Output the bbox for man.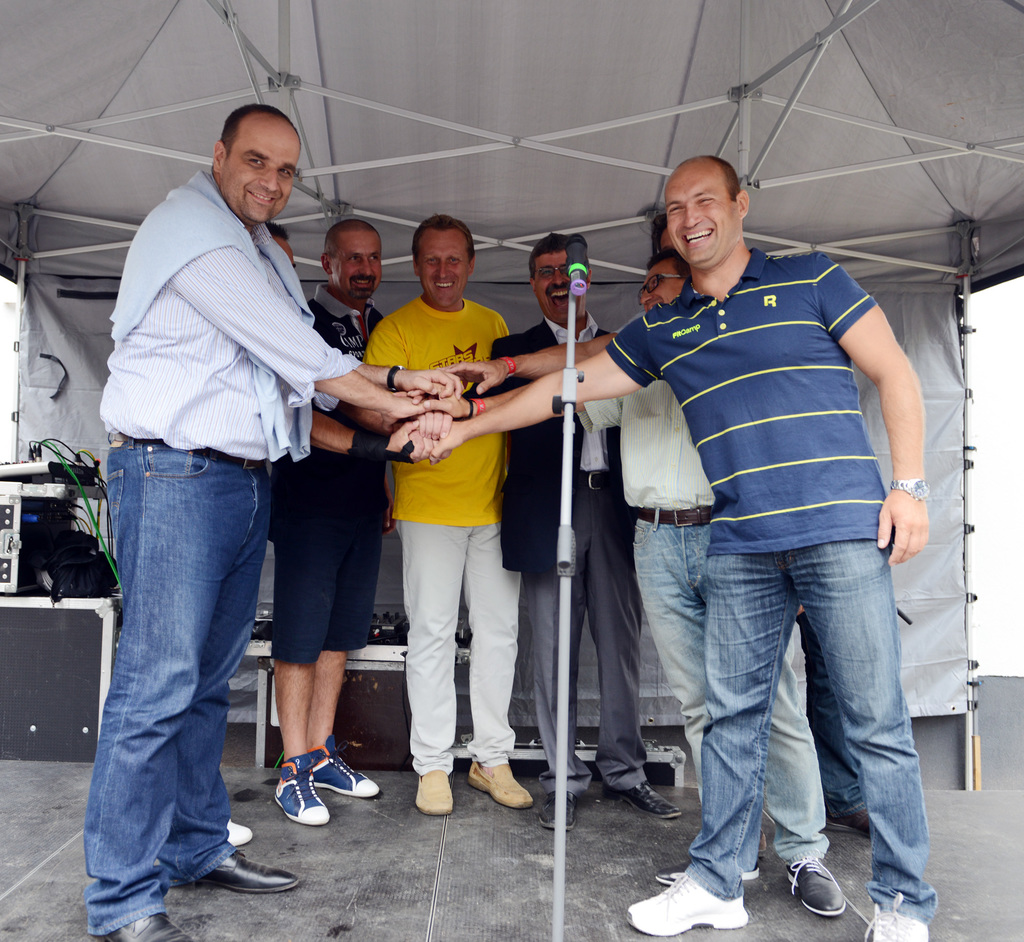
box(92, 99, 461, 941).
